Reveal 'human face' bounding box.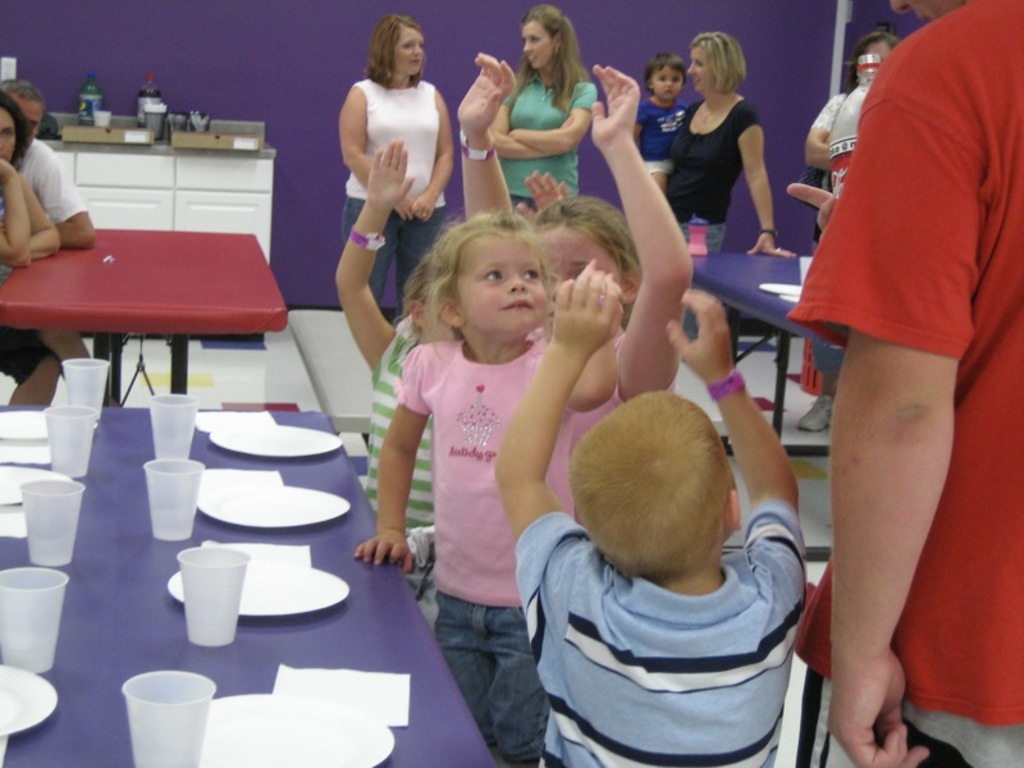
Revealed: {"left": 689, "top": 49, "right": 722, "bottom": 91}.
